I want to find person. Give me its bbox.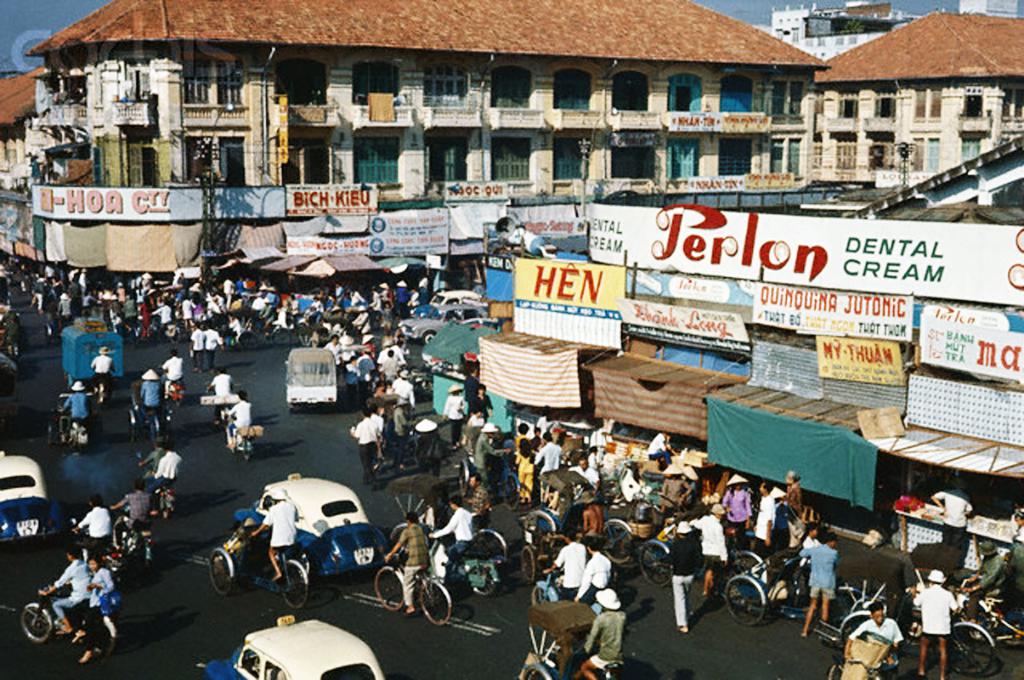
<box>444,381,462,440</box>.
